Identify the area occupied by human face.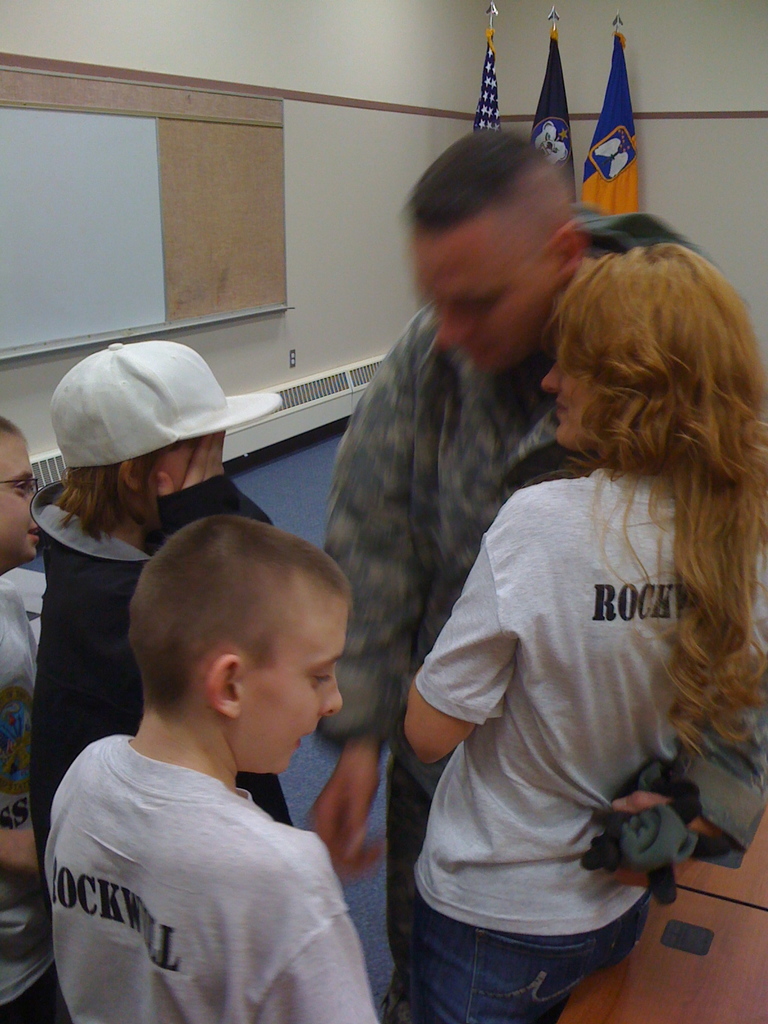
Area: (241, 606, 349, 779).
